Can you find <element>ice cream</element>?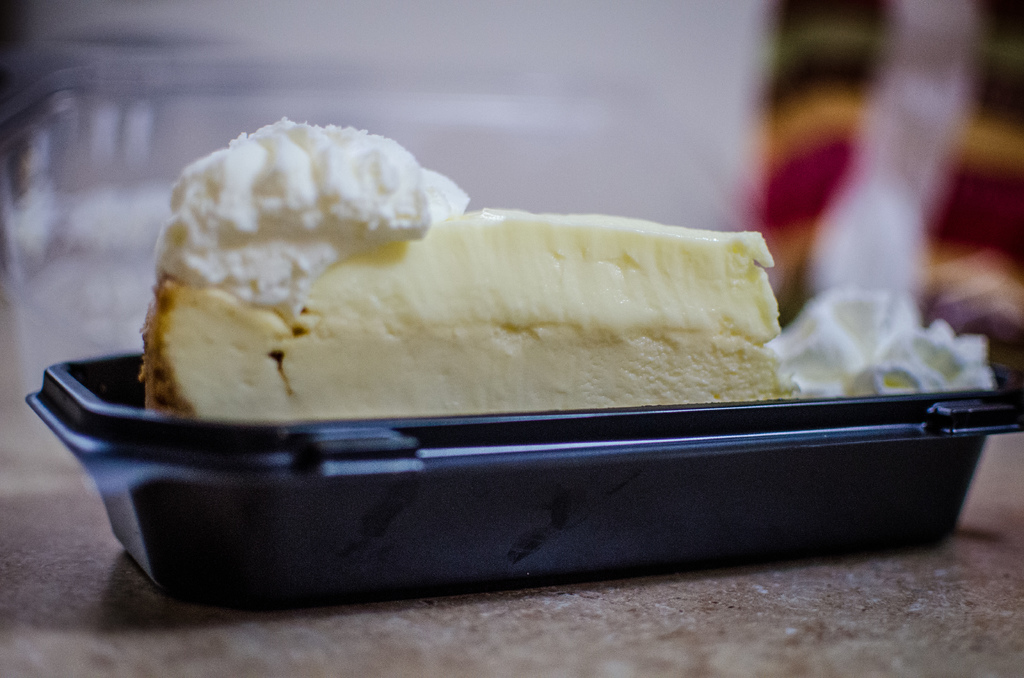
Yes, bounding box: box(160, 113, 466, 323).
